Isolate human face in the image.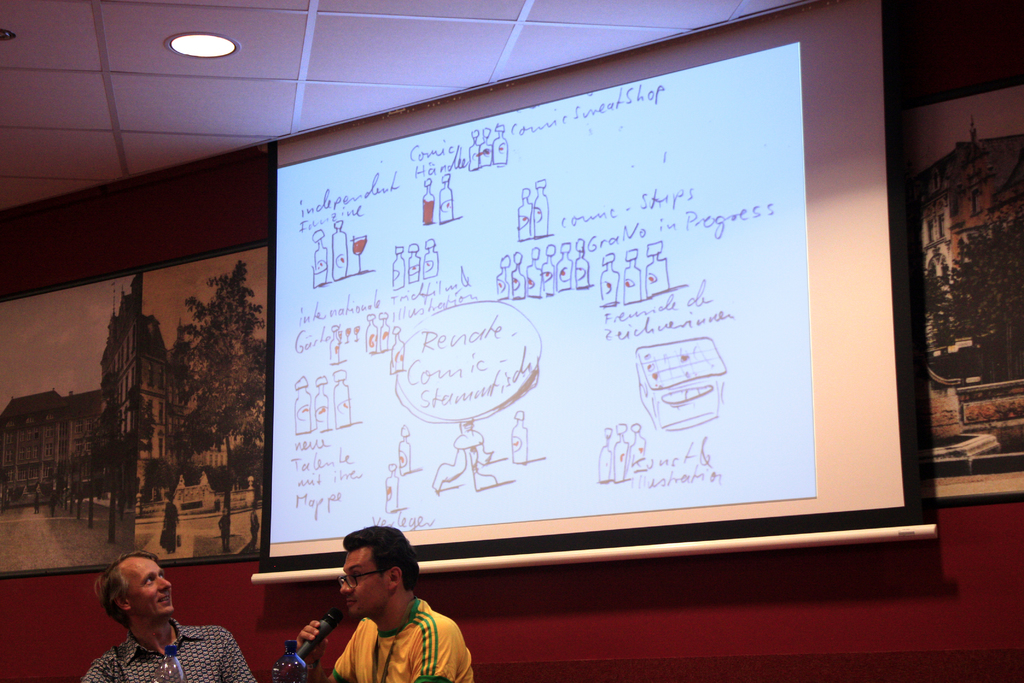
Isolated region: <box>340,548,384,617</box>.
